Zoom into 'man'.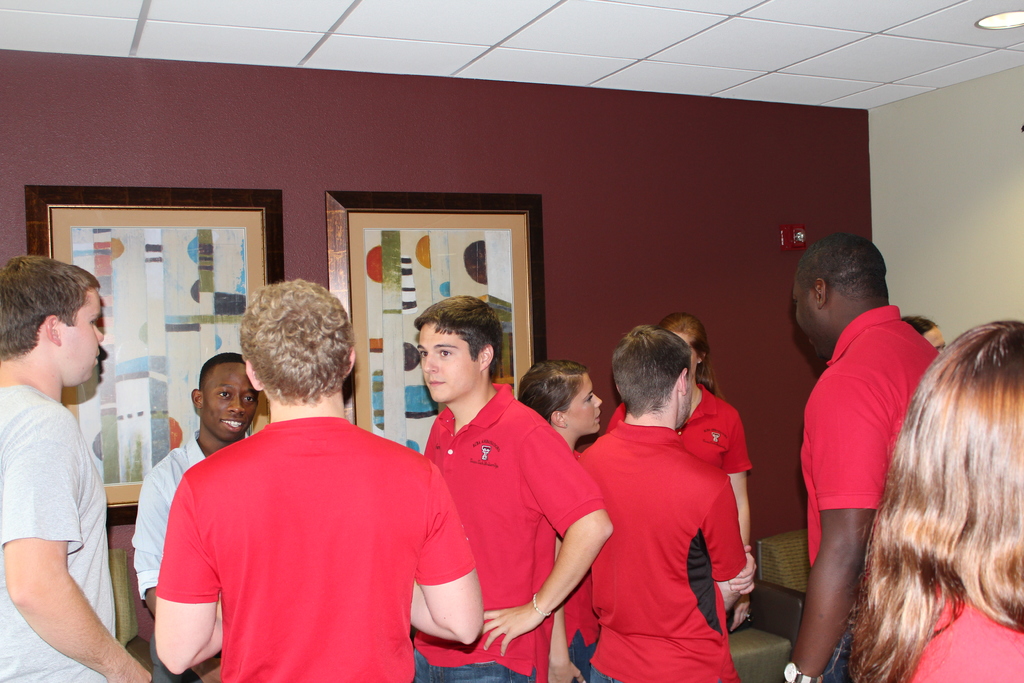
Zoom target: locate(410, 294, 613, 682).
